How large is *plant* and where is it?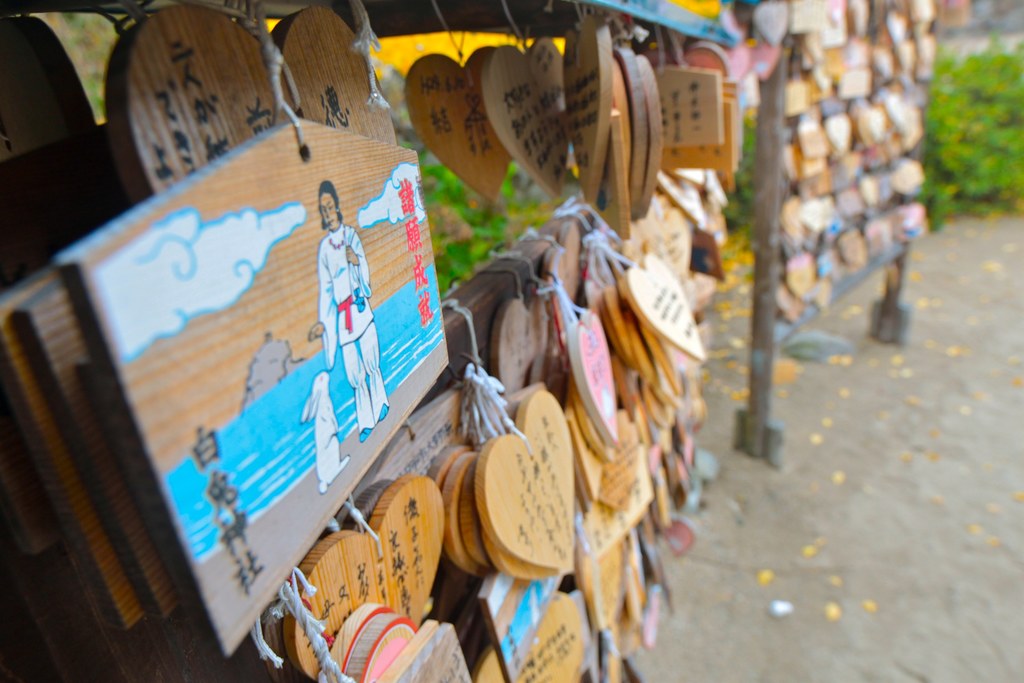
Bounding box: x1=703 y1=90 x2=770 y2=276.
